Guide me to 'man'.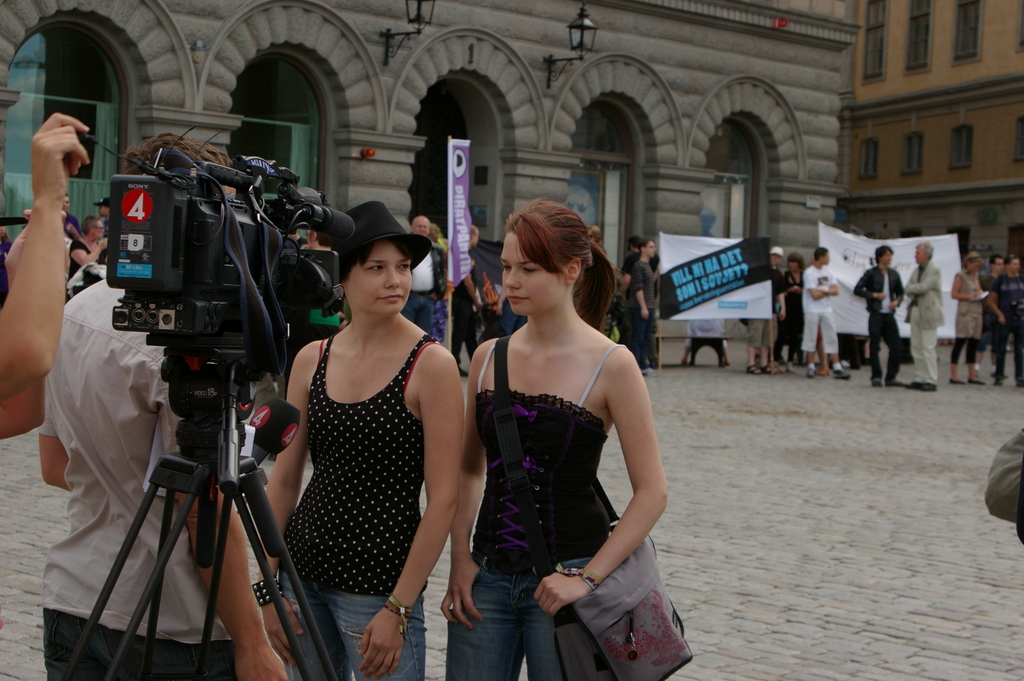
Guidance: <box>268,227,337,461</box>.
